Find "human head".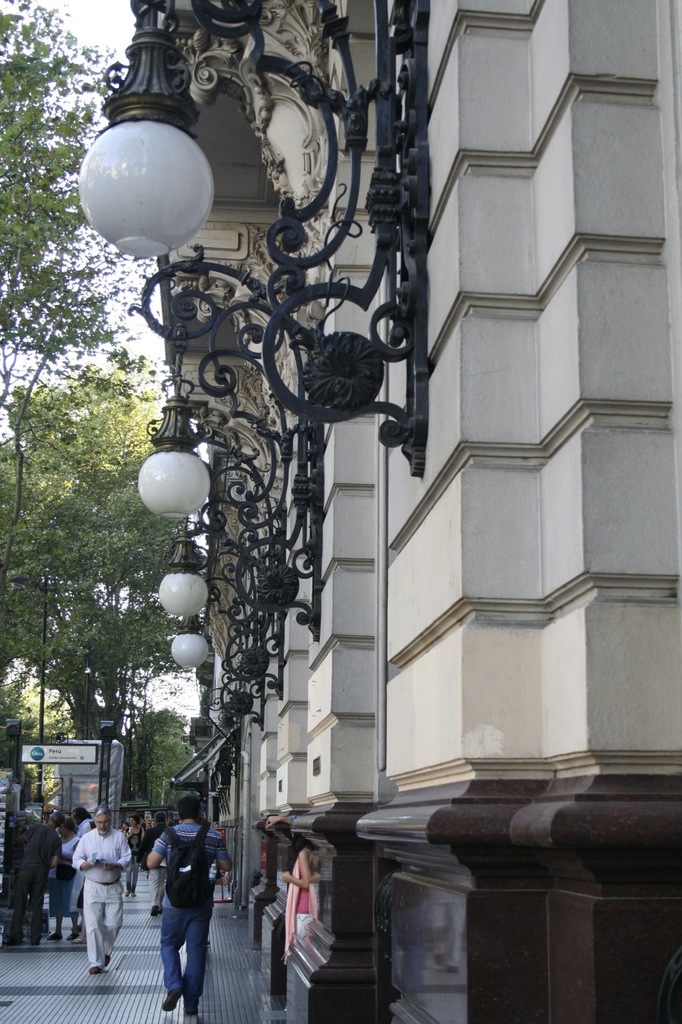
(142, 818, 149, 828).
